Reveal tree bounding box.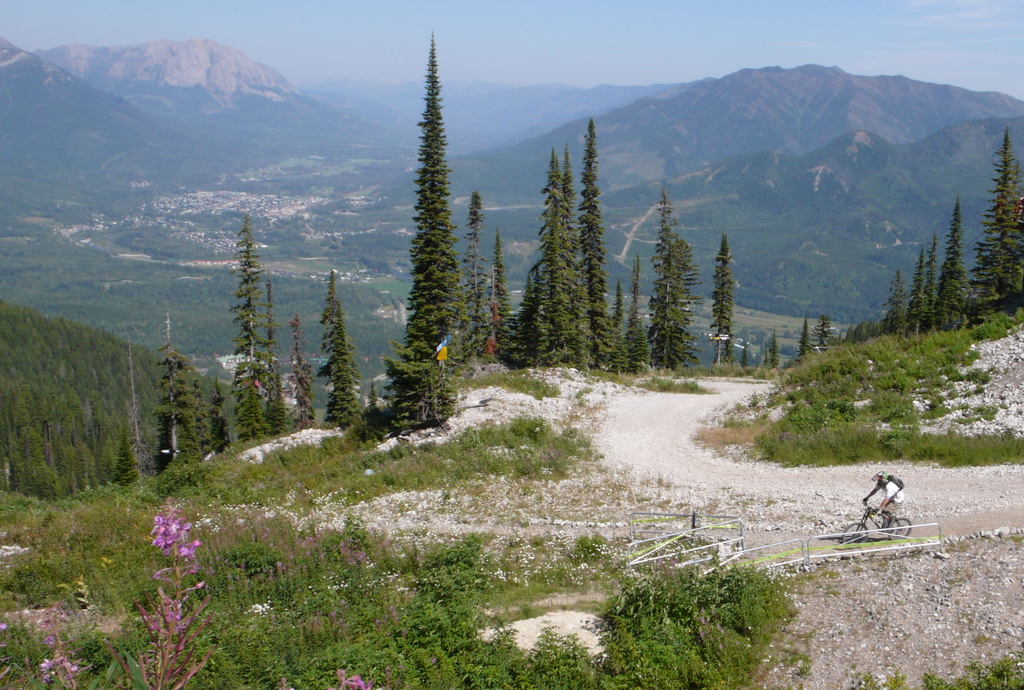
Revealed: box(452, 188, 508, 382).
